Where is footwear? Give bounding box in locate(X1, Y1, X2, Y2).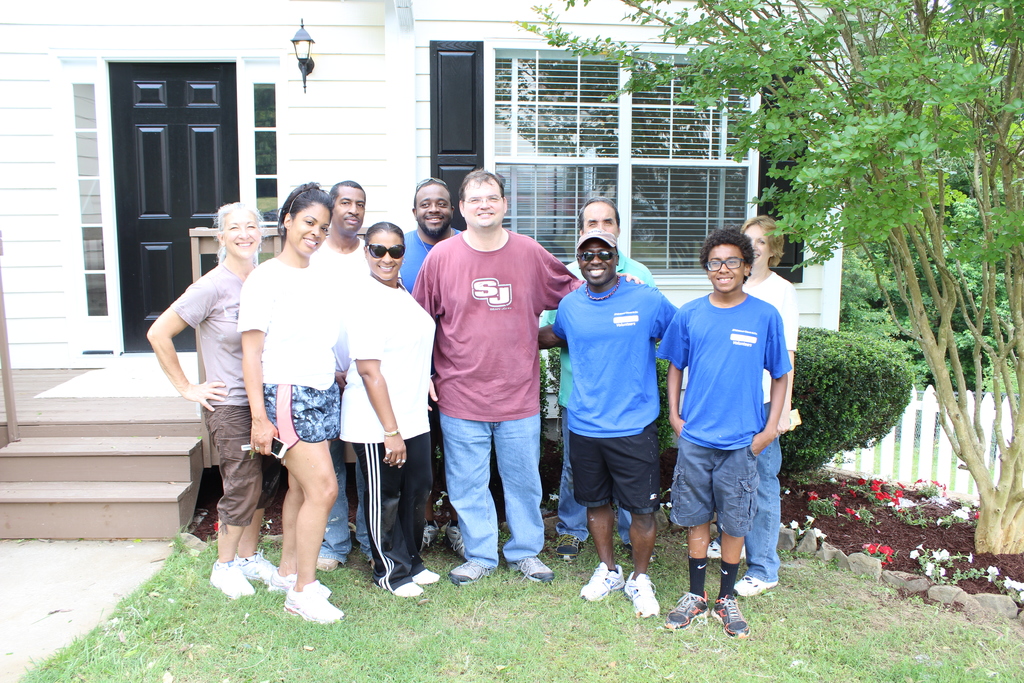
locate(234, 546, 269, 581).
